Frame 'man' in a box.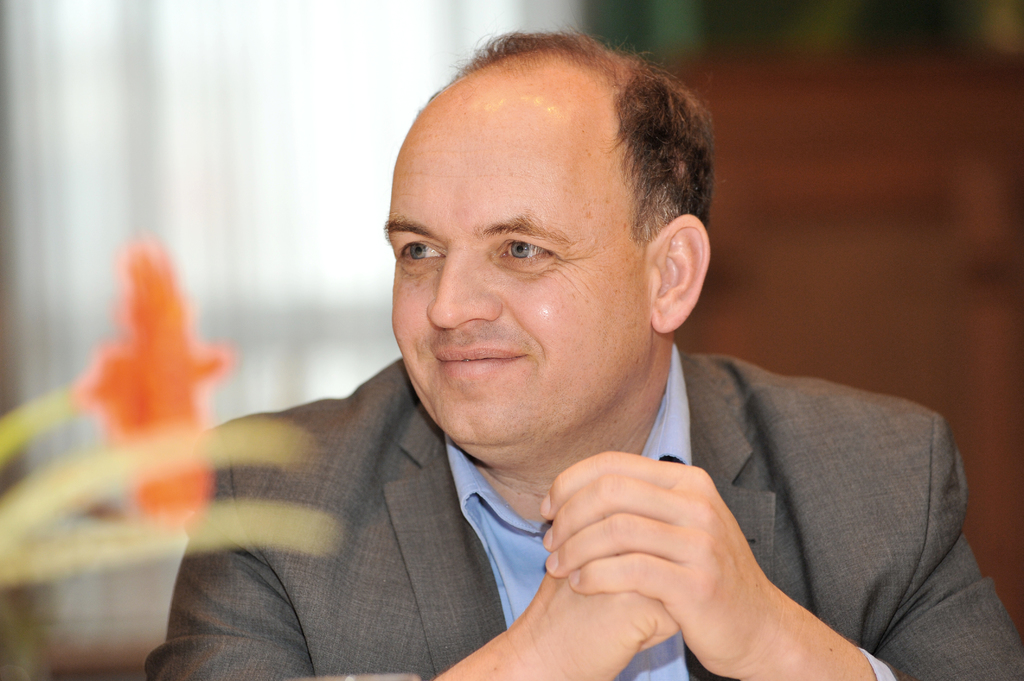
143,20,1023,680.
